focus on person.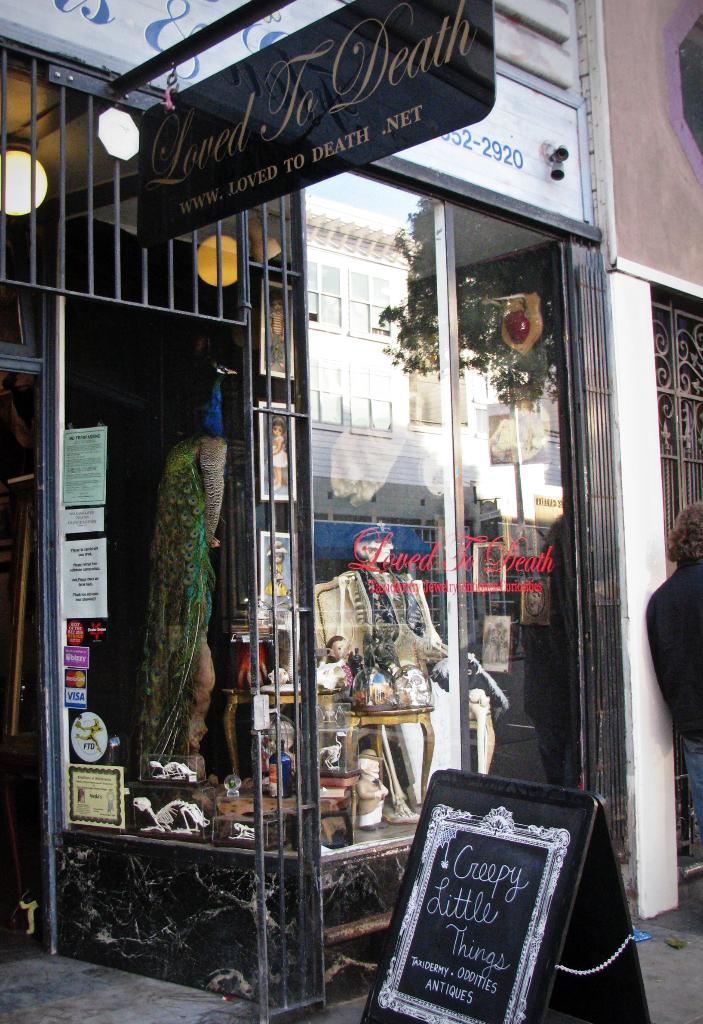
Focused at [647,499,702,854].
